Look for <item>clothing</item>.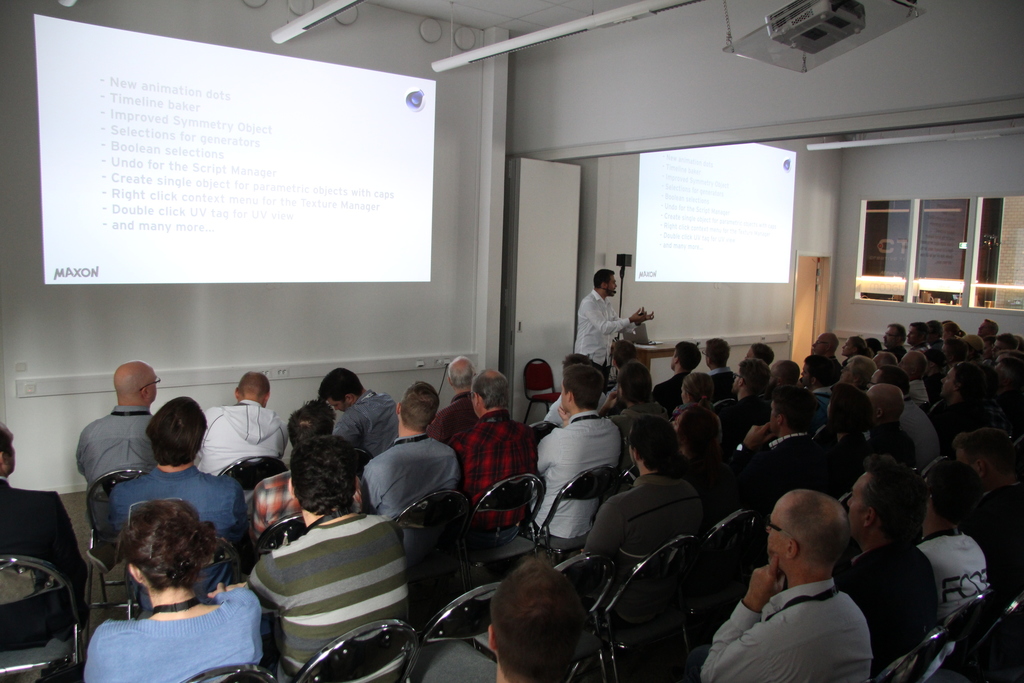
Found: box(824, 349, 840, 383).
